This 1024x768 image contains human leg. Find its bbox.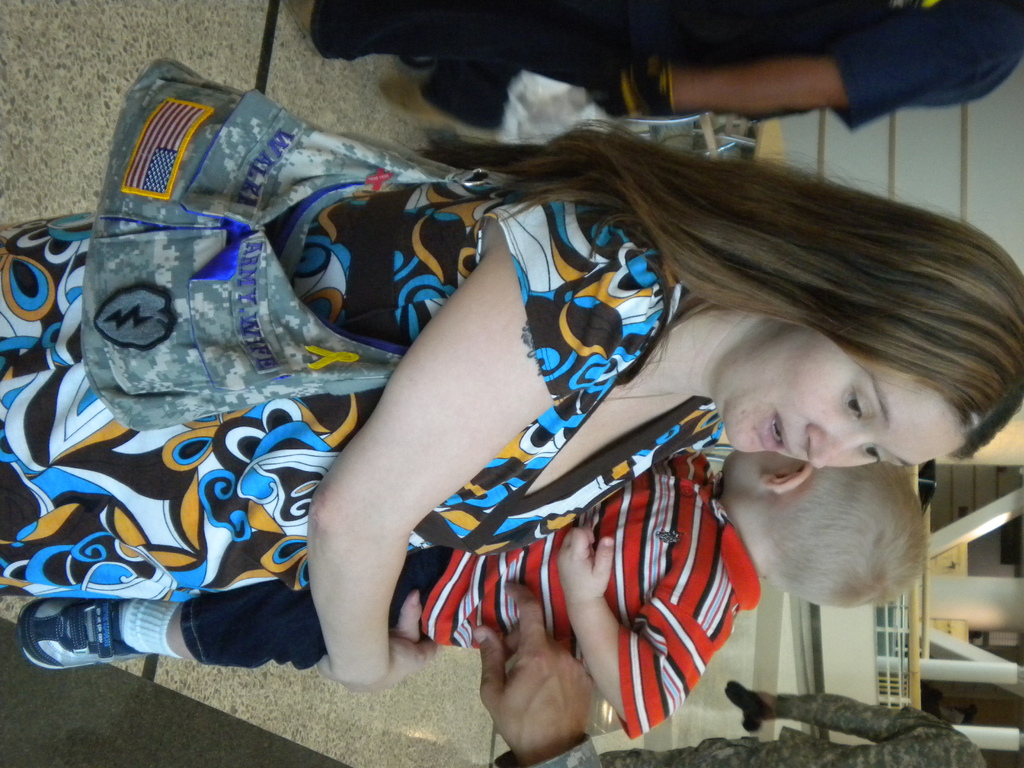
Rect(18, 545, 455, 671).
